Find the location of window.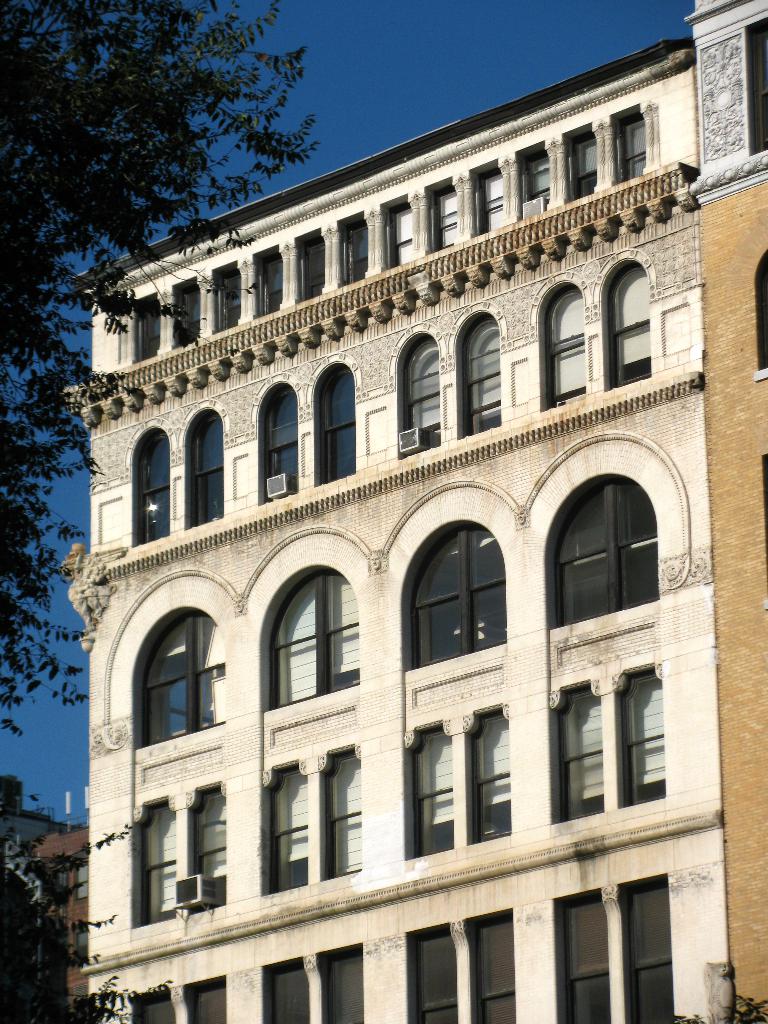
Location: box=[554, 659, 659, 828].
